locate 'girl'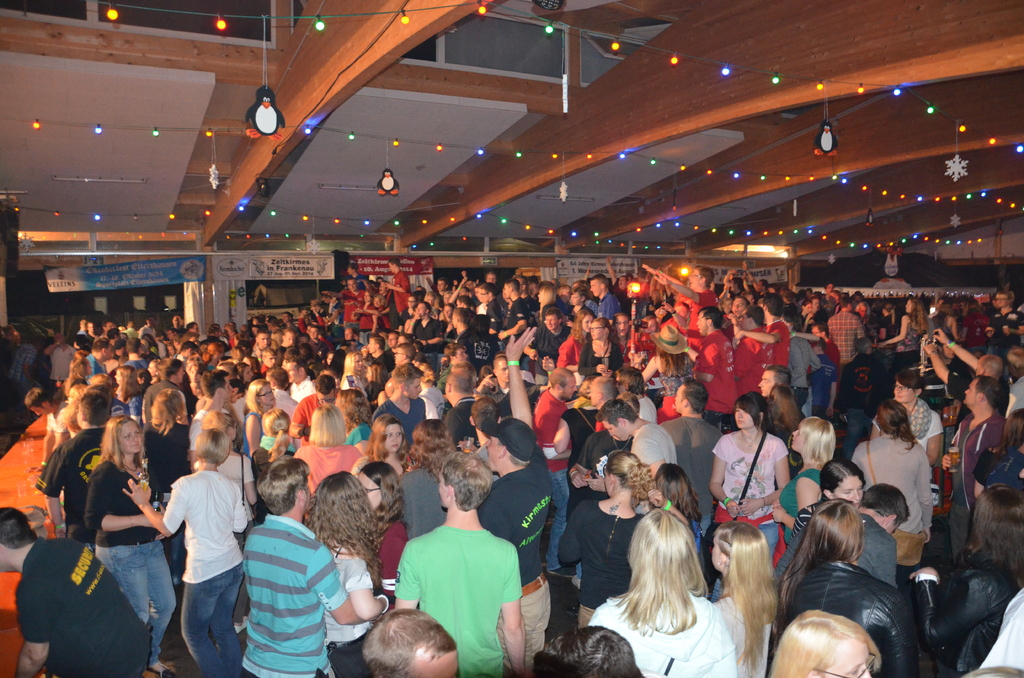
crop(87, 411, 183, 674)
